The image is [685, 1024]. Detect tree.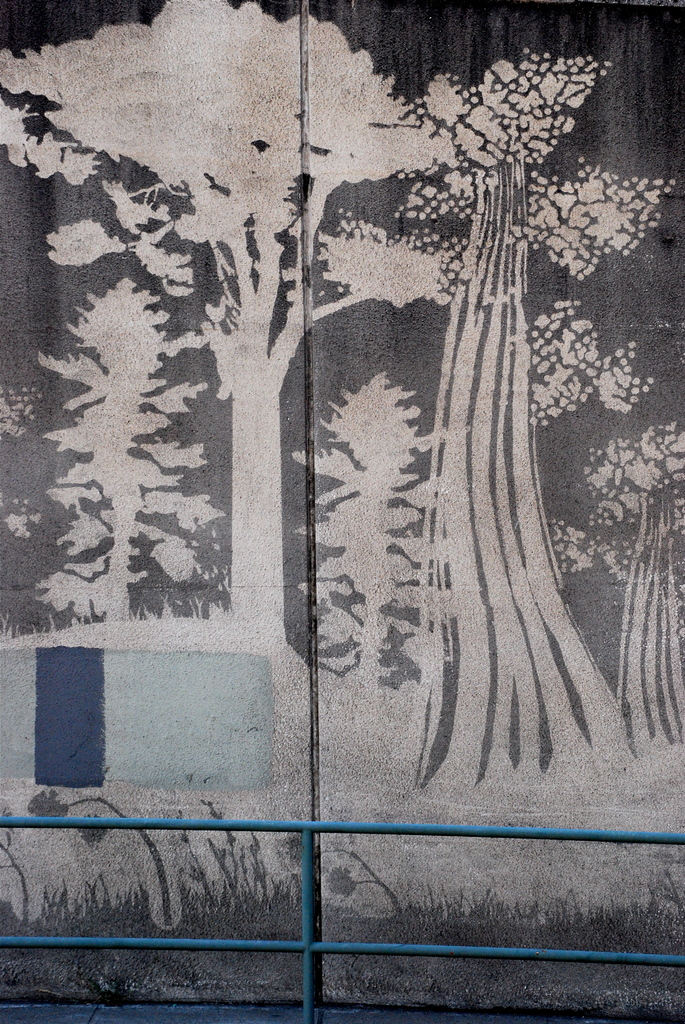
Detection: bbox=(0, 0, 453, 648).
